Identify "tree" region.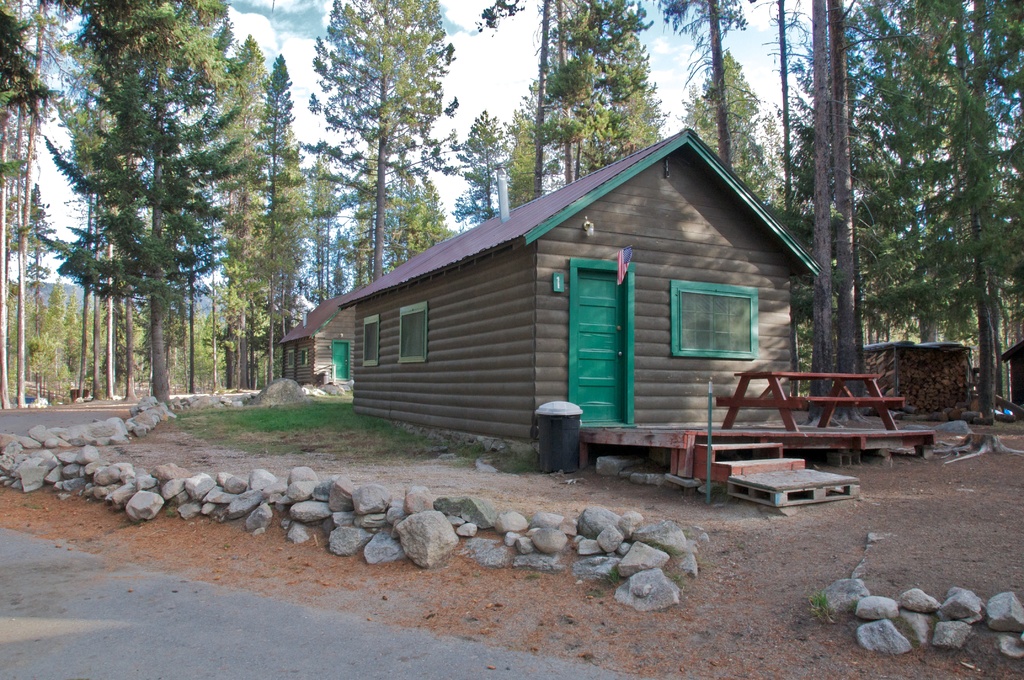
Region: left=36, top=17, right=284, bottom=432.
